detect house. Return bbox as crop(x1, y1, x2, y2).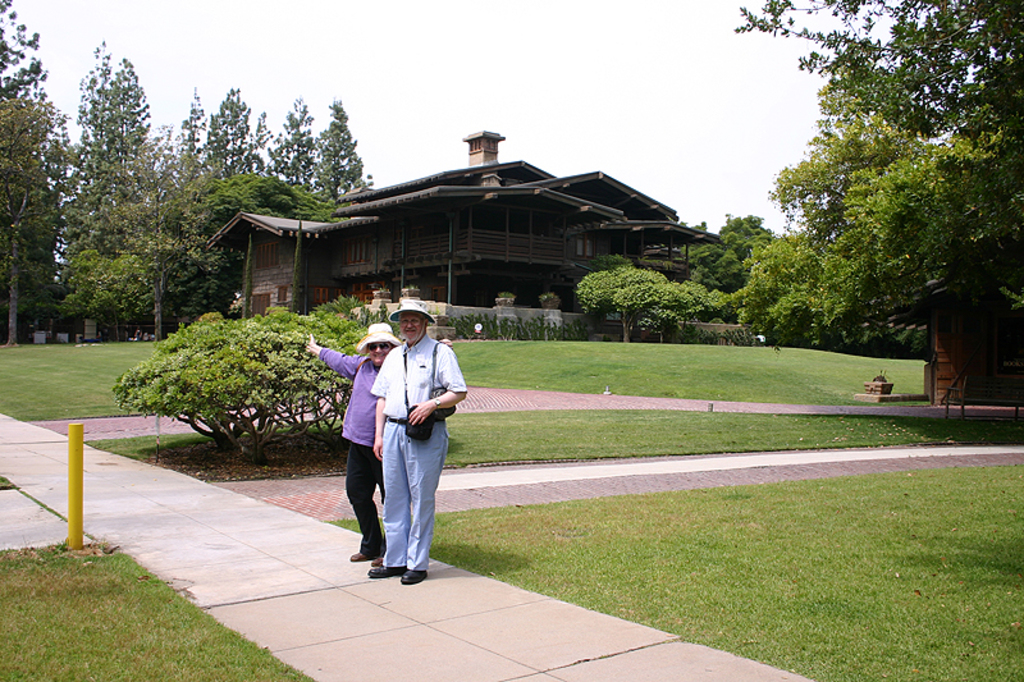
crop(206, 138, 733, 322).
